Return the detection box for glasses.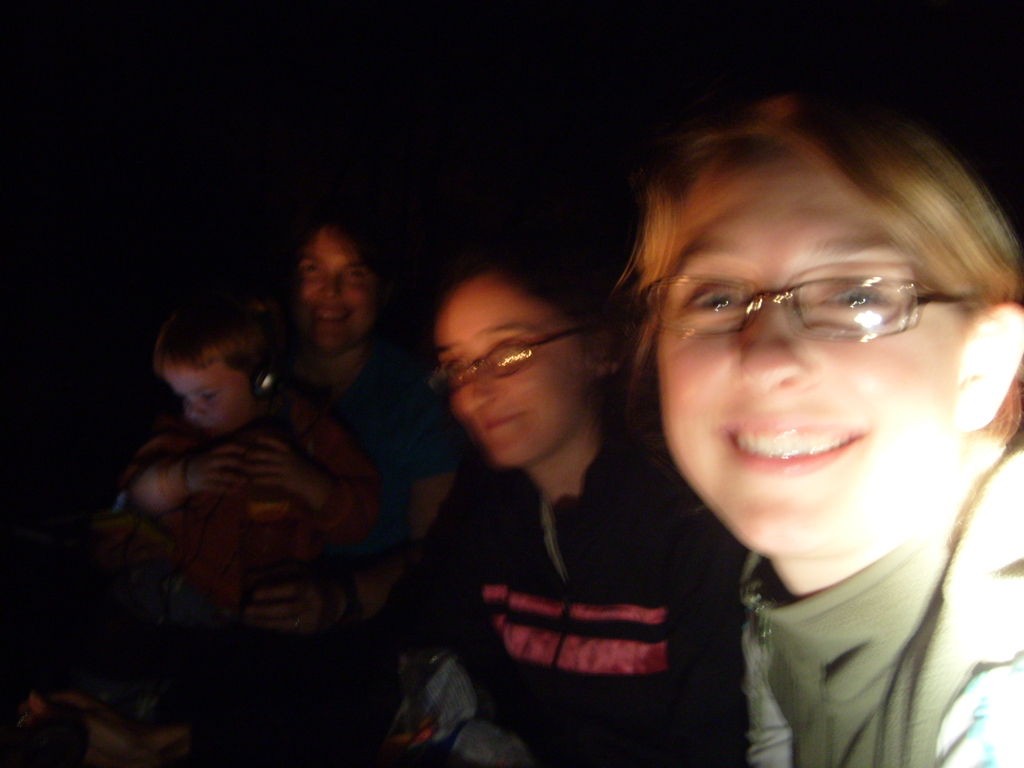
657 252 964 349.
